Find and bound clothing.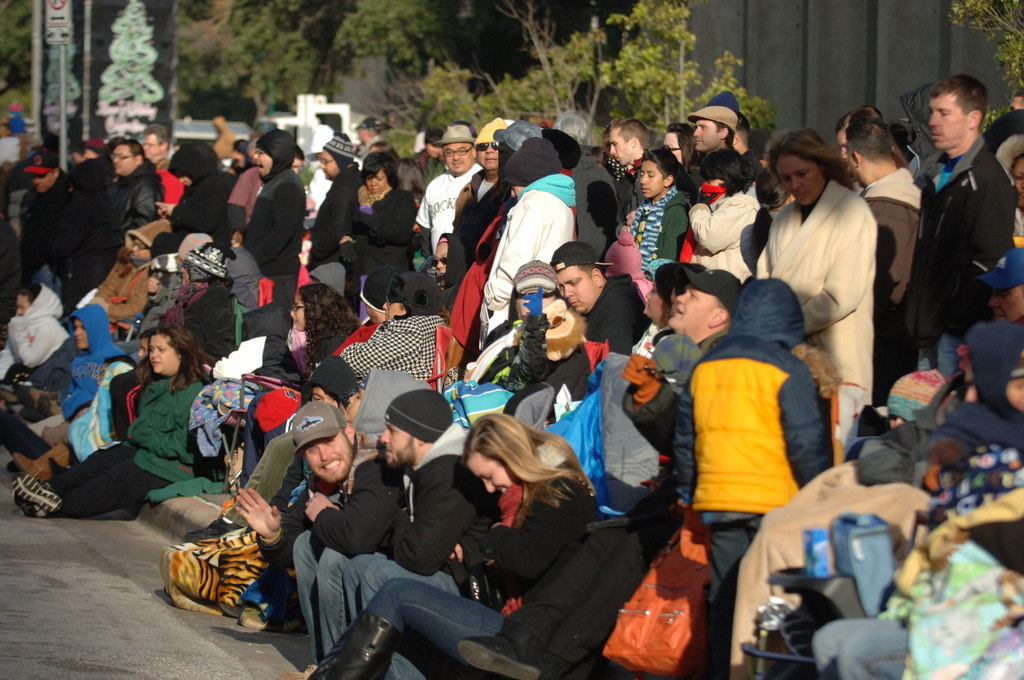
Bound: 156 467 232 500.
